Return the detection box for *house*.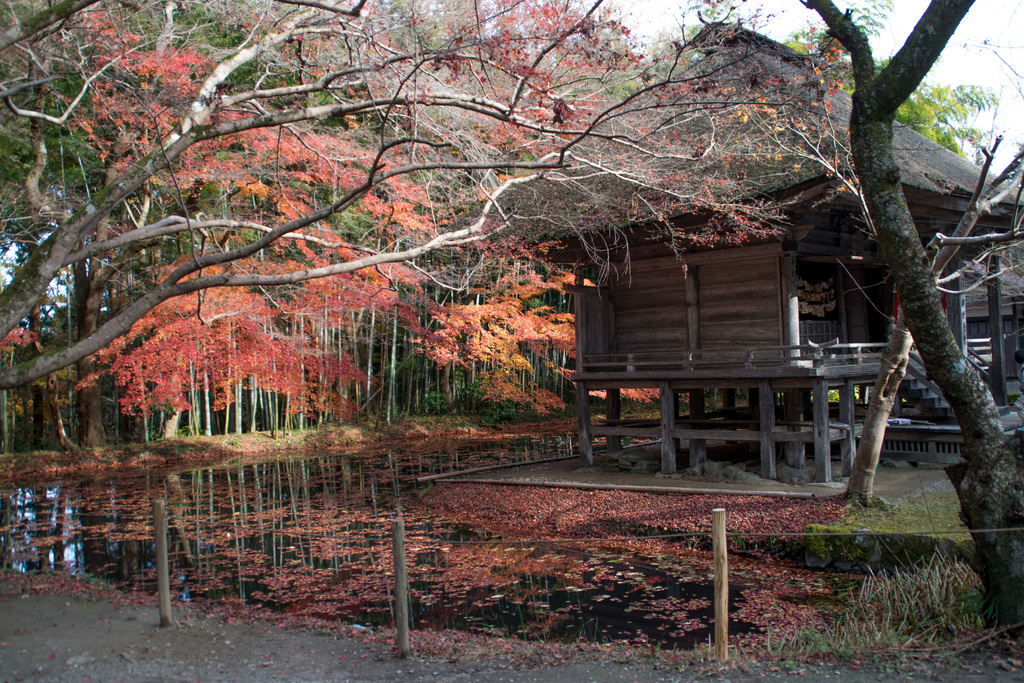
(449, 23, 1023, 366).
